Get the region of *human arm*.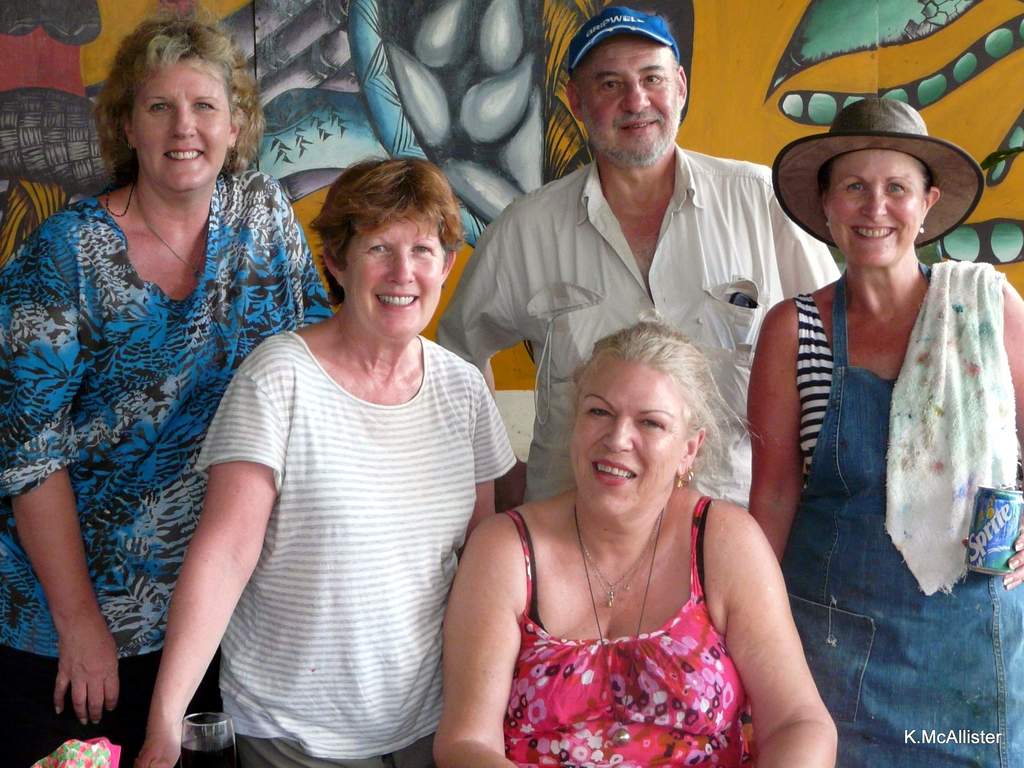
[703,490,836,764].
